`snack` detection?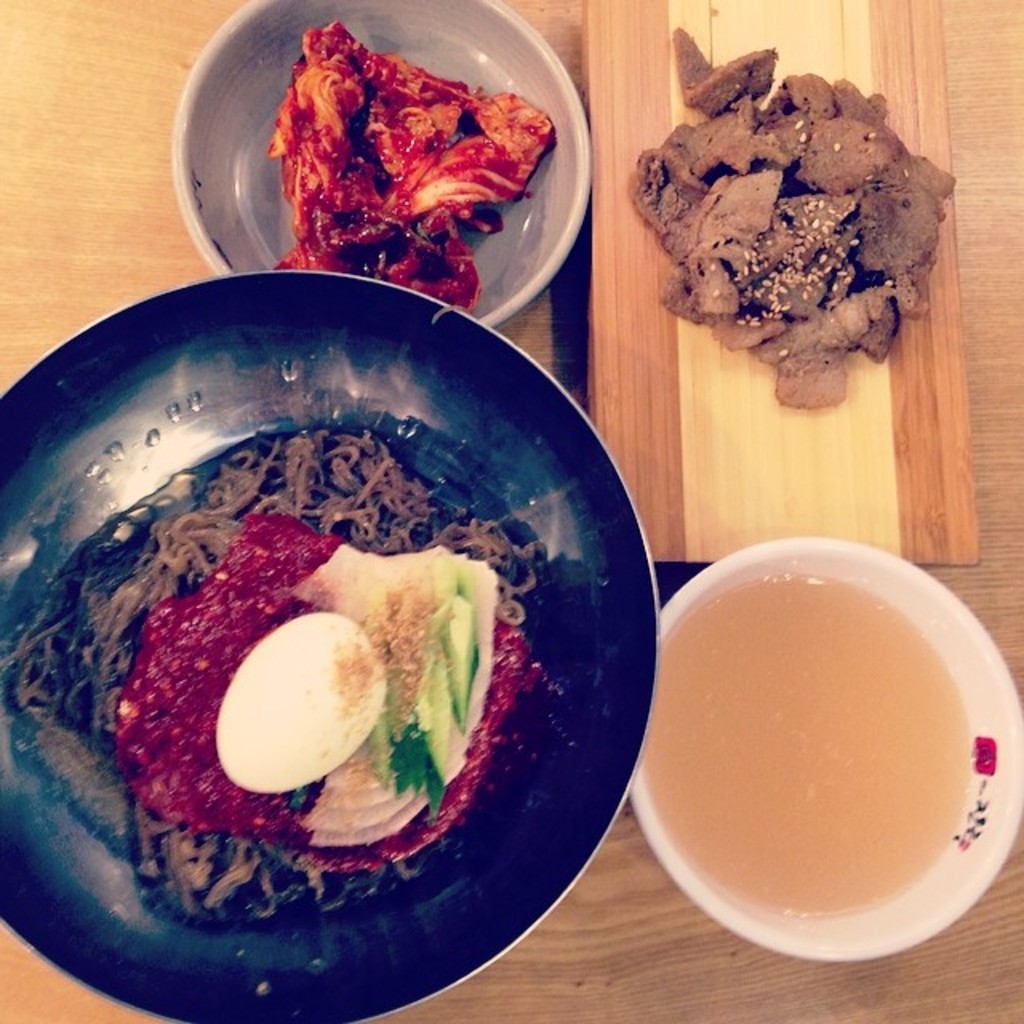
BBox(621, 13, 970, 405)
